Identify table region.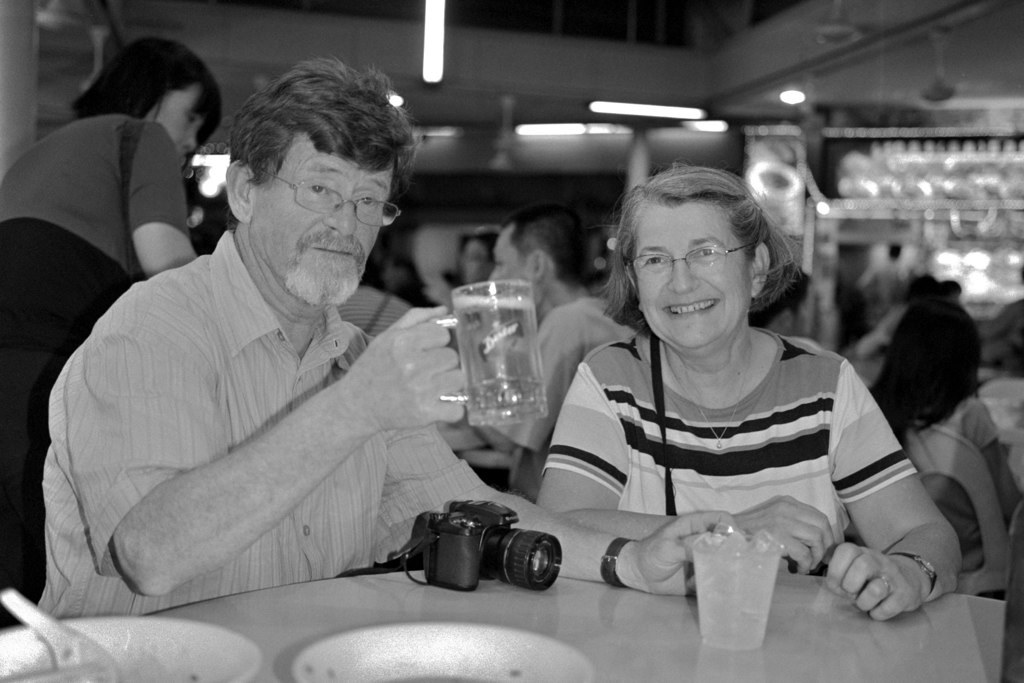
Region: [43,560,1001,682].
